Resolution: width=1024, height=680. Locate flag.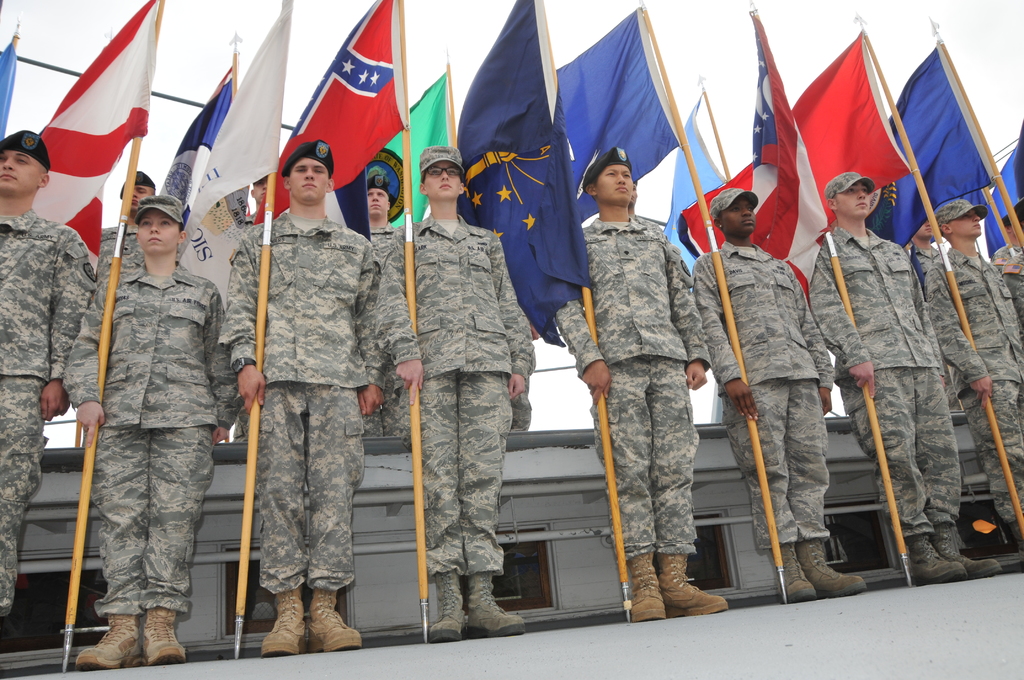
bbox(662, 84, 727, 289).
